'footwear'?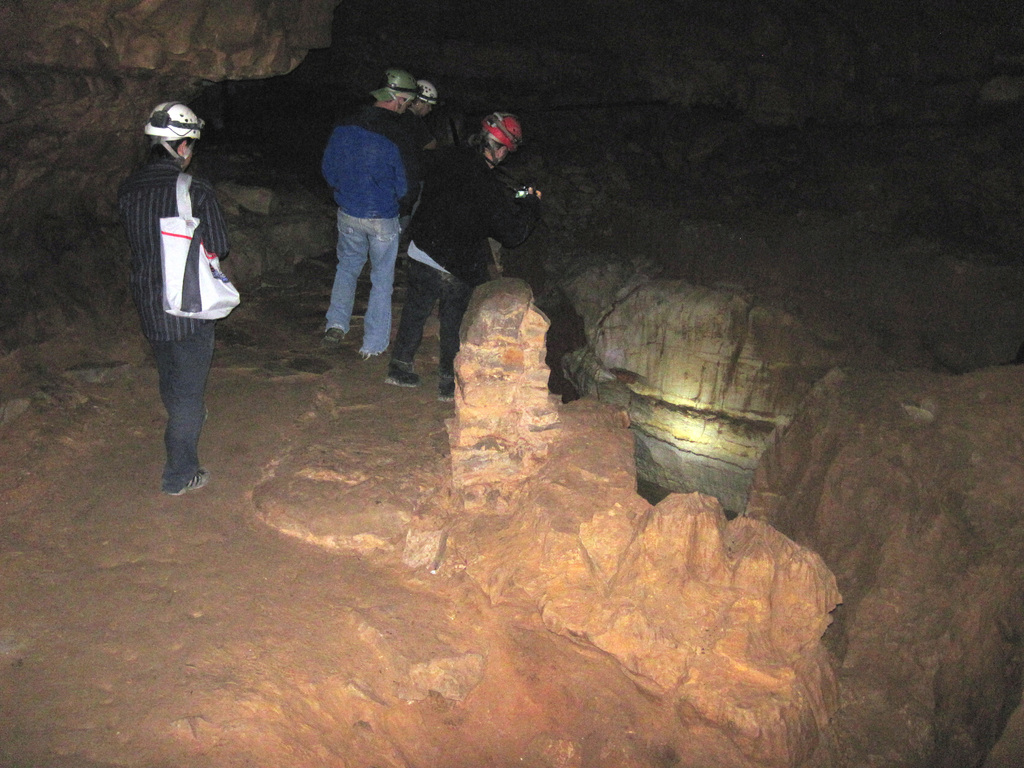
select_region(204, 403, 209, 419)
